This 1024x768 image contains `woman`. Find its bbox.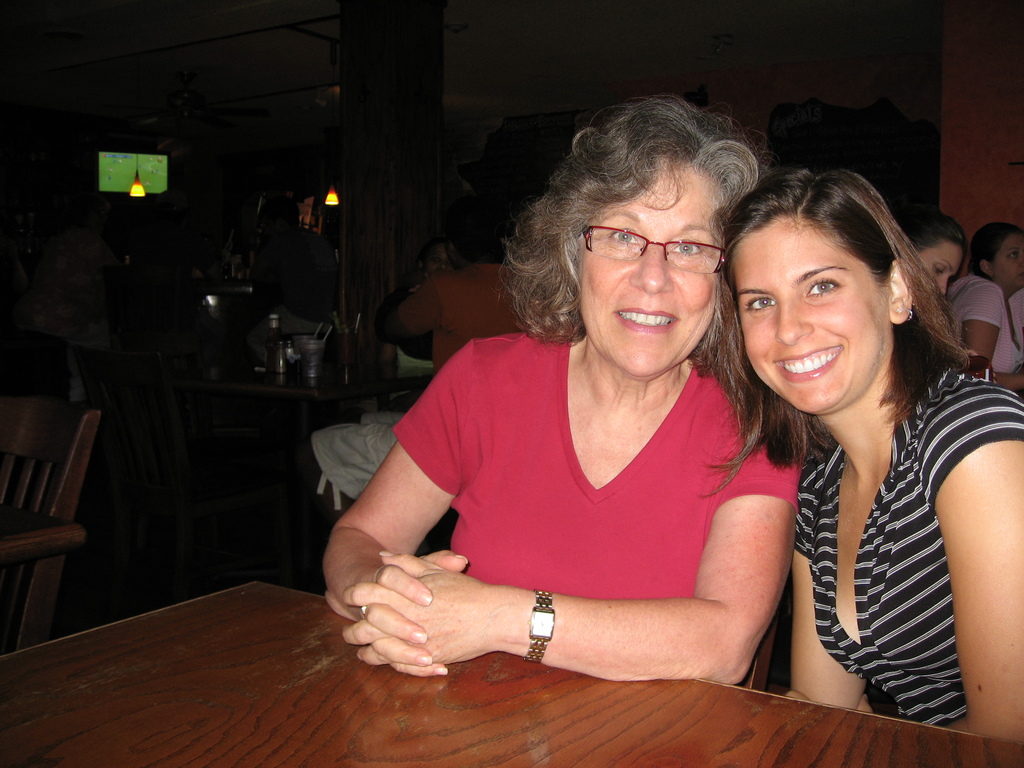
[903, 202, 964, 301].
